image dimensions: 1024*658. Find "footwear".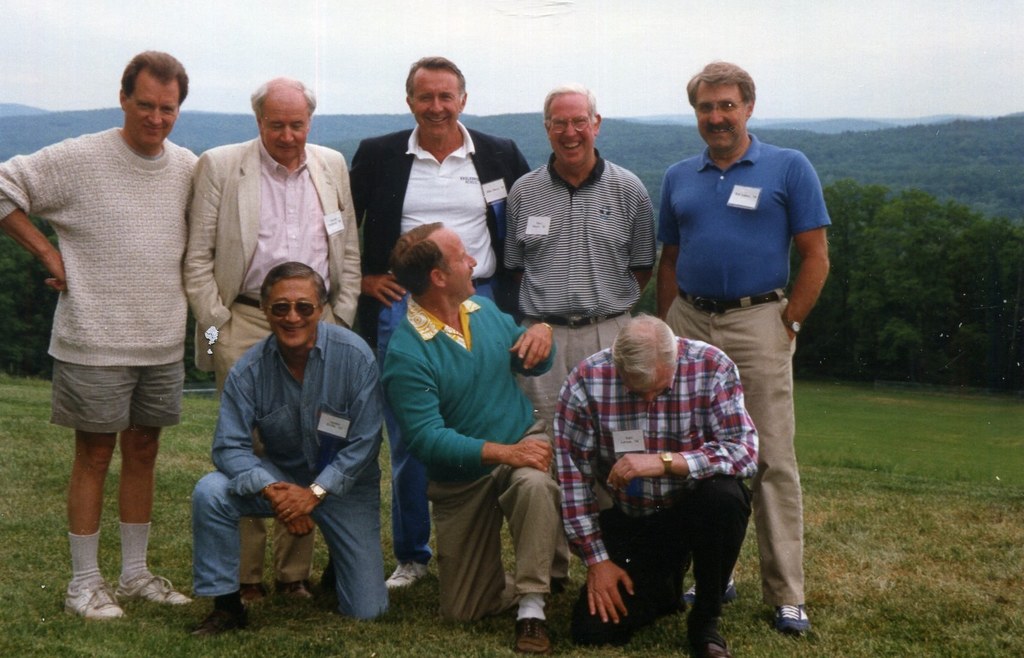
{"x1": 513, "y1": 618, "x2": 552, "y2": 657}.
